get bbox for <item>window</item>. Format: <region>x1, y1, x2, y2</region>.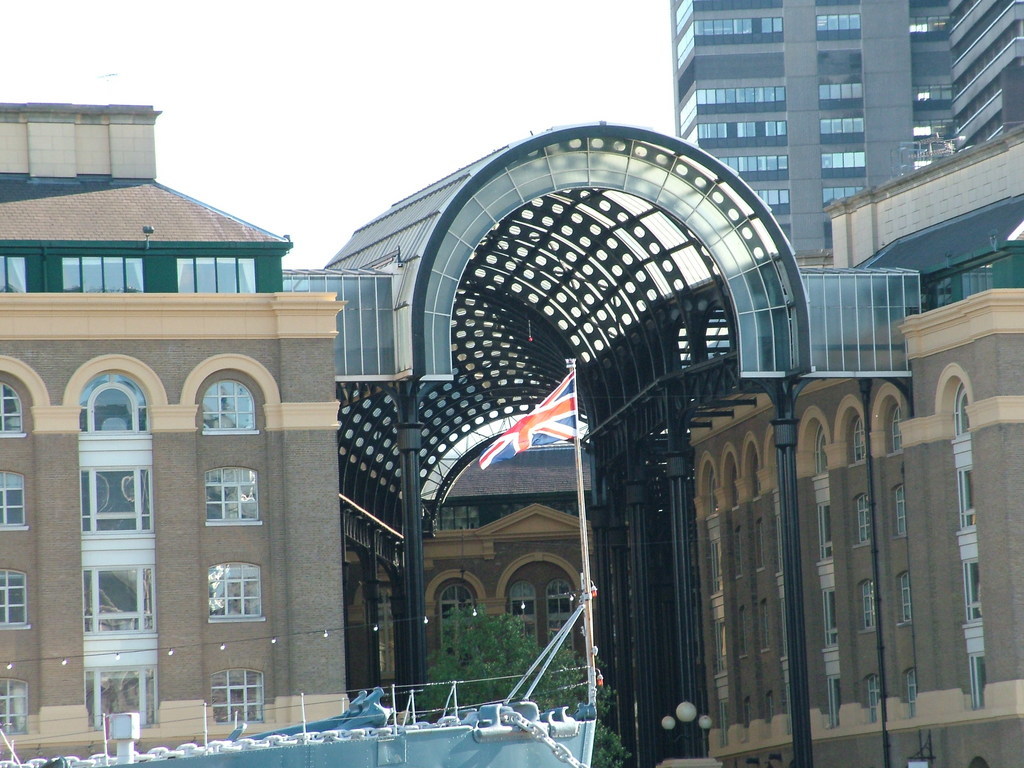
<region>731, 528, 740, 579</region>.
